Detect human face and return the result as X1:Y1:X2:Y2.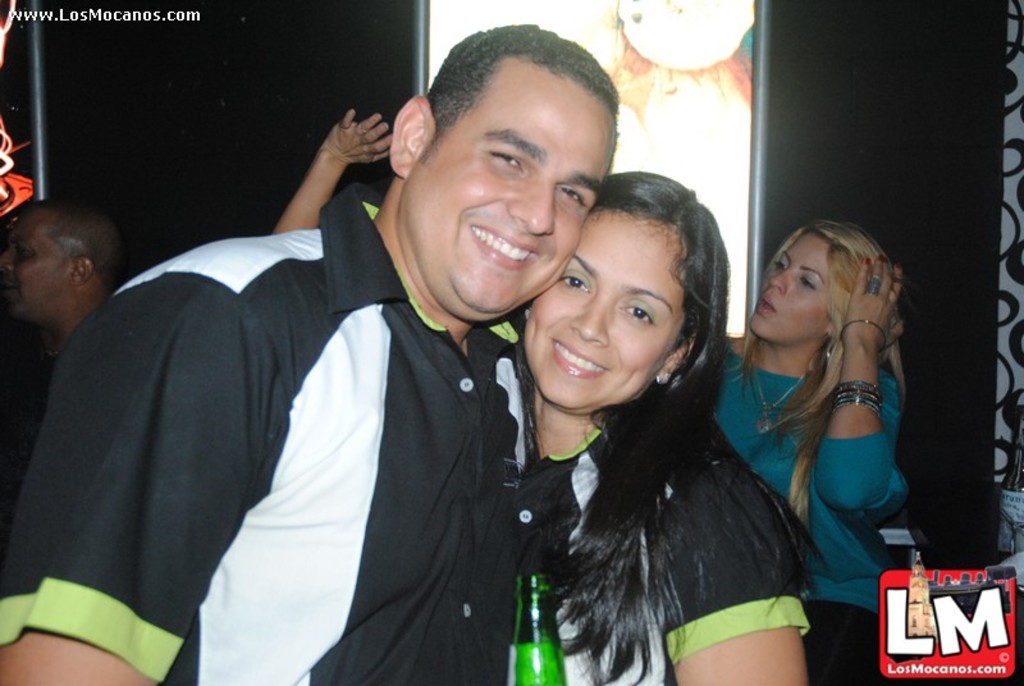
0:205:73:316.
